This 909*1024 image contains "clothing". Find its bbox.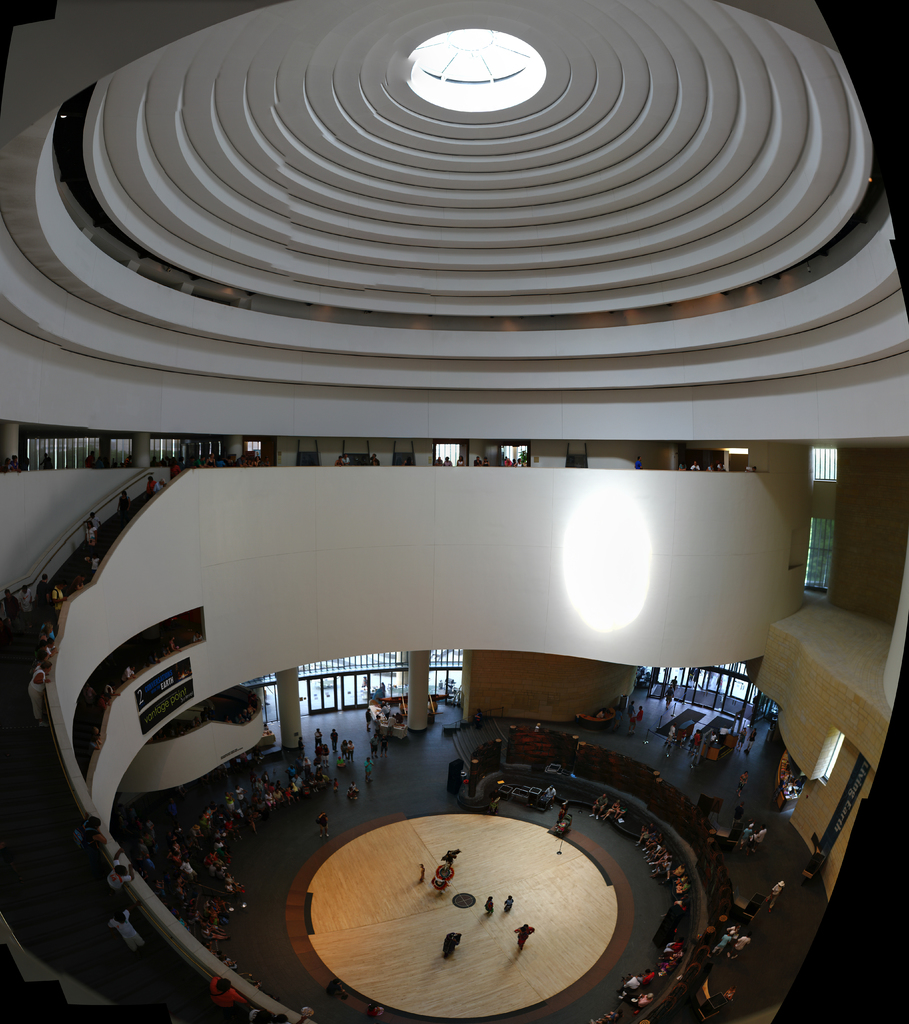
select_region(85, 739, 96, 751).
